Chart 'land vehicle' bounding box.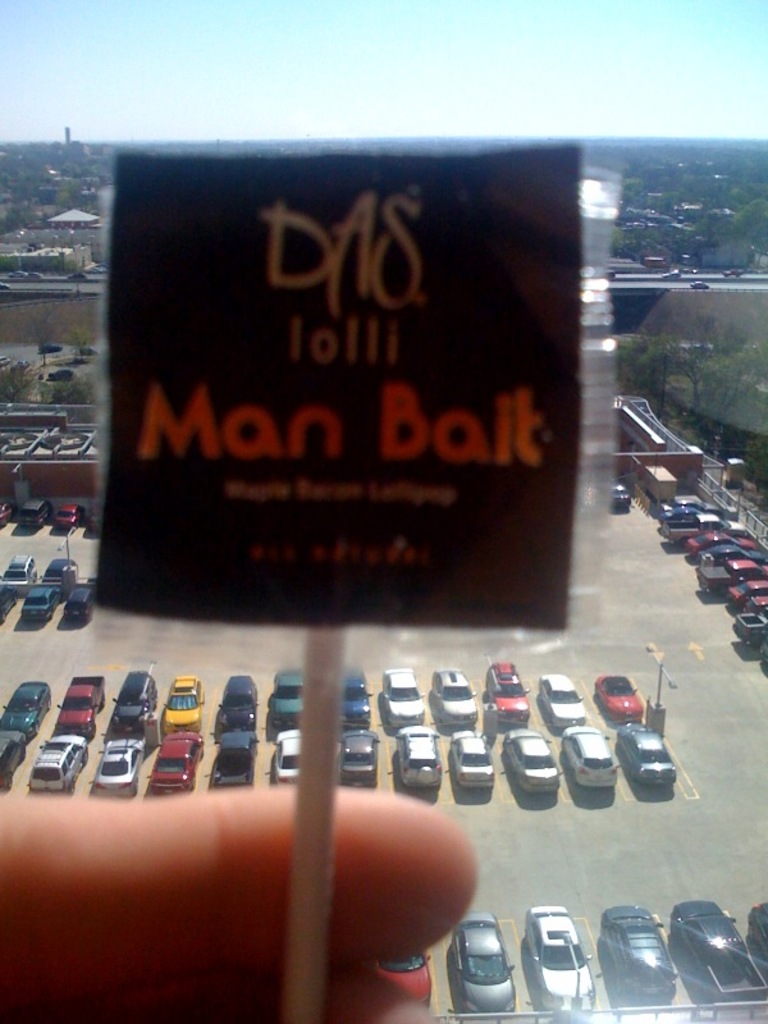
Charted: [left=3, top=552, right=38, bottom=584].
